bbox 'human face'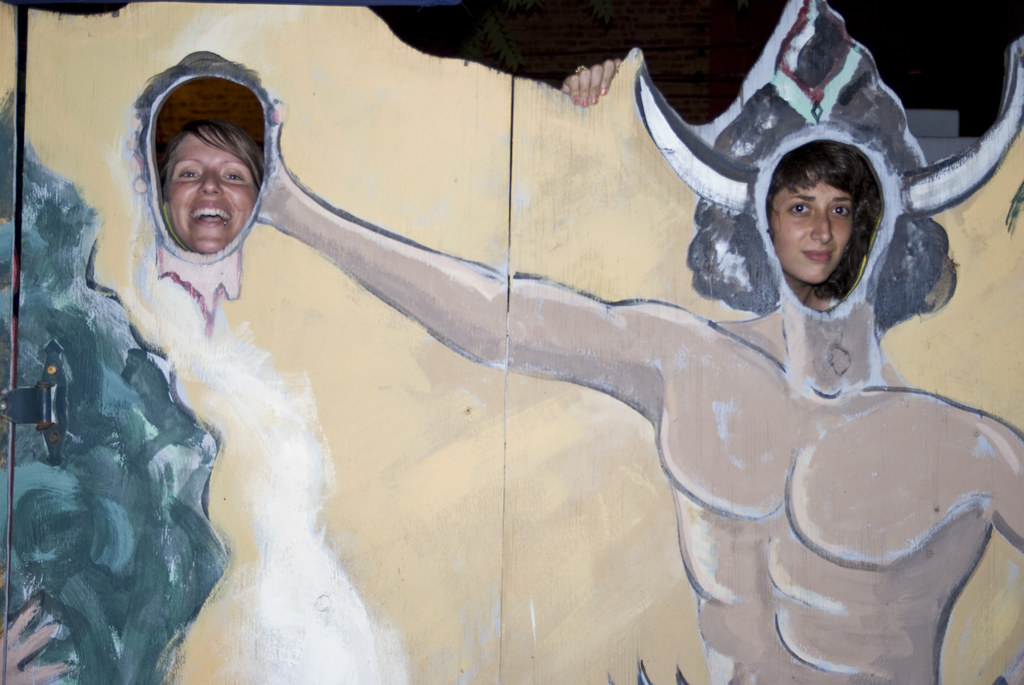
bbox=(163, 127, 258, 251)
